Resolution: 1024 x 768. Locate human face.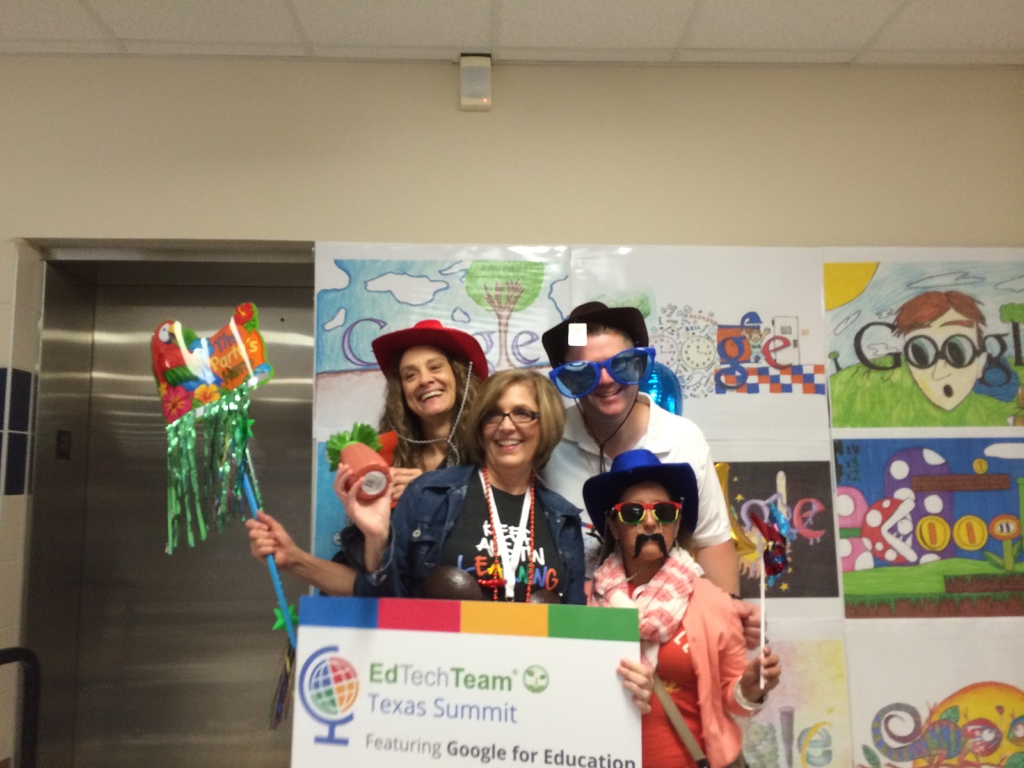
<bbox>483, 383, 541, 470</bbox>.
